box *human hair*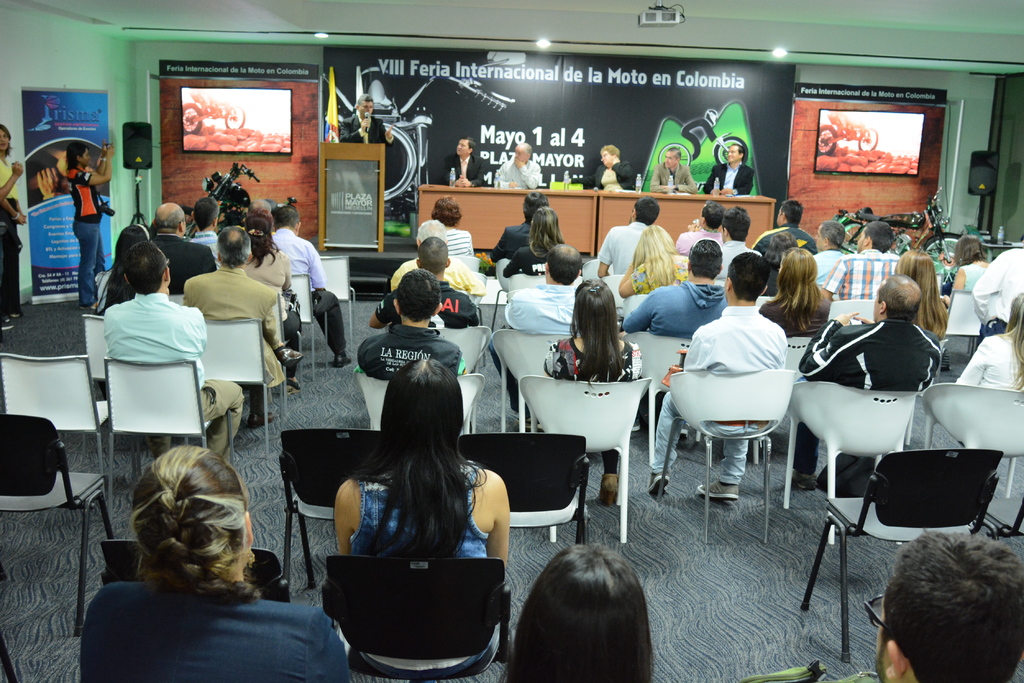
<bbox>893, 248, 950, 338</bbox>
